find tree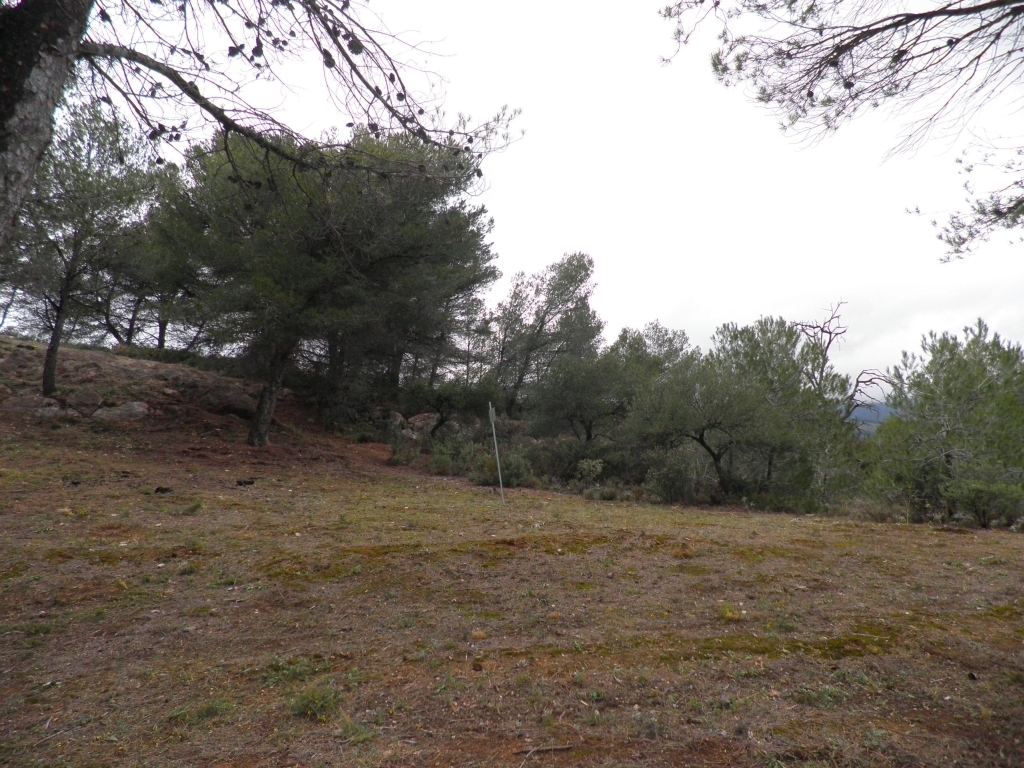
(x1=532, y1=330, x2=593, y2=438)
